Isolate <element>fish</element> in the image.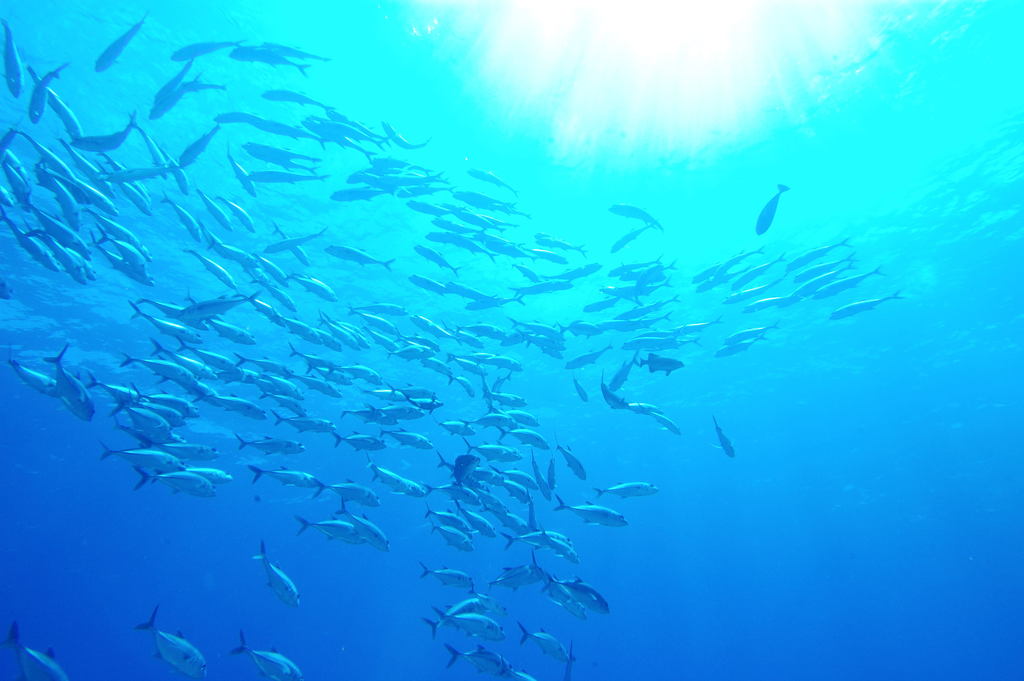
Isolated region: 459 410 515 430.
